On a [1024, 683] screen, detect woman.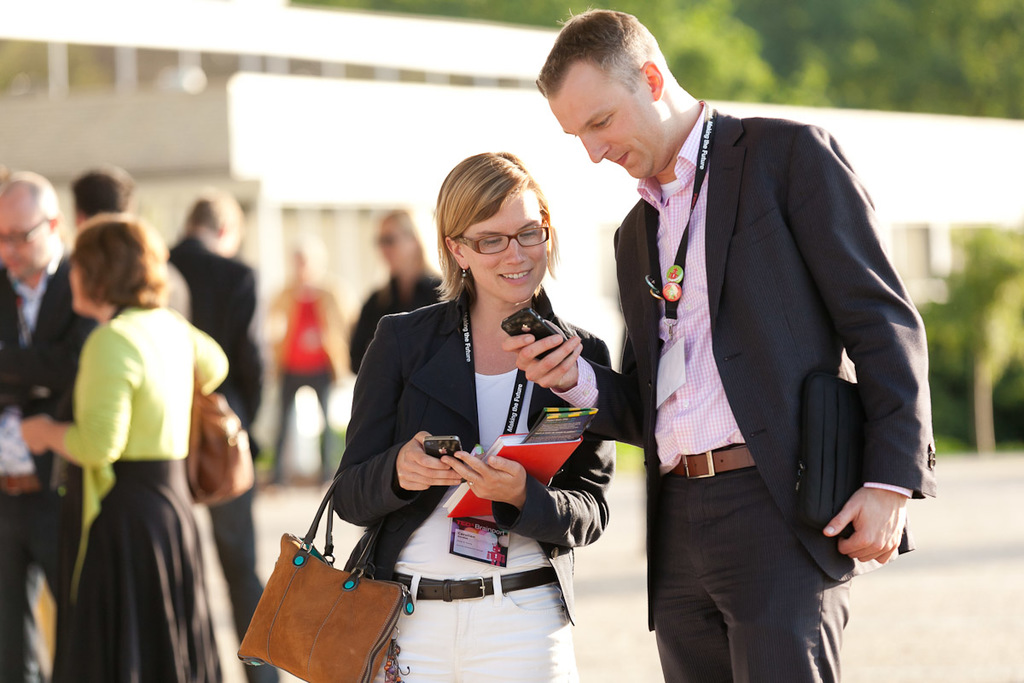
[left=329, top=155, right=621, bottom=682].
